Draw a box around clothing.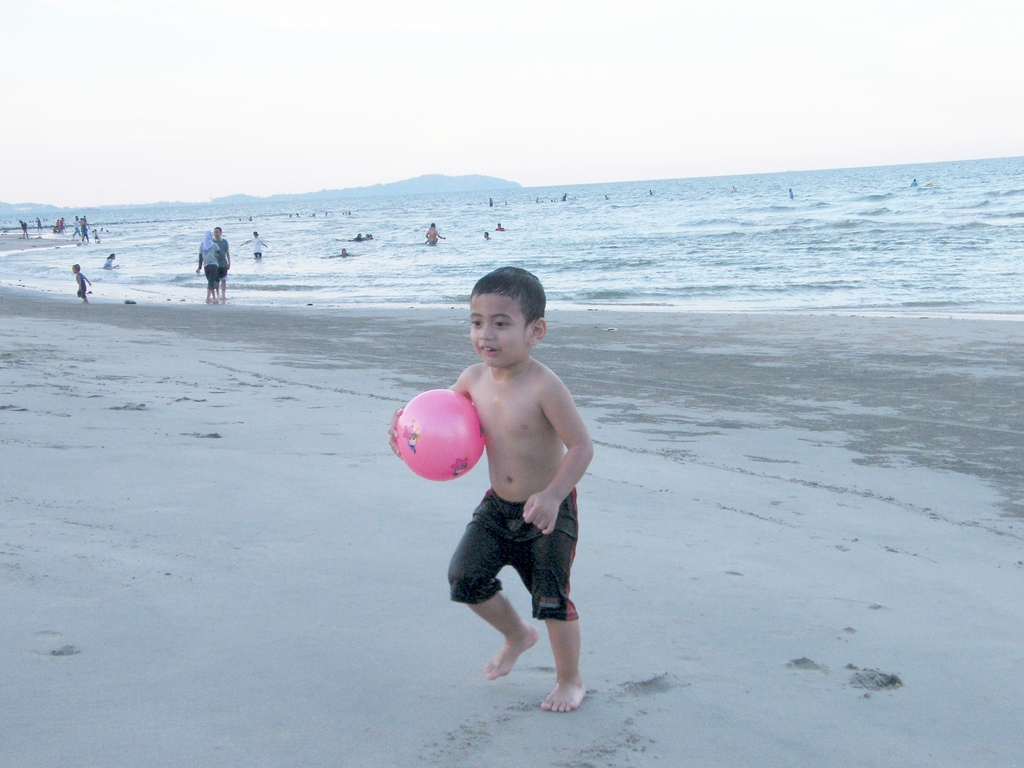
<box>76,266,84,292</box>.
